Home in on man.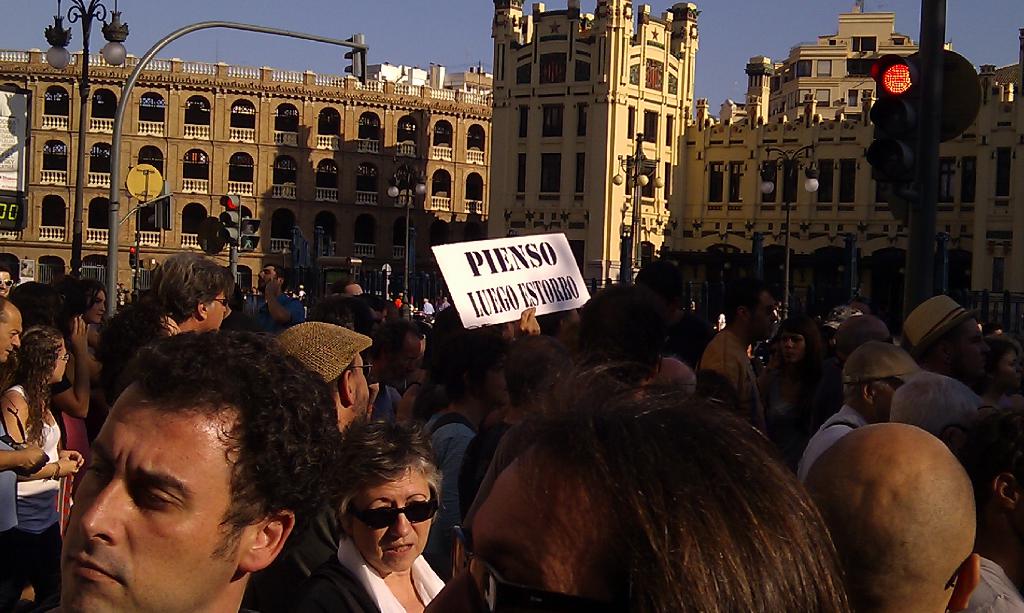
Homed in at box(797, 416, 977, 612).
